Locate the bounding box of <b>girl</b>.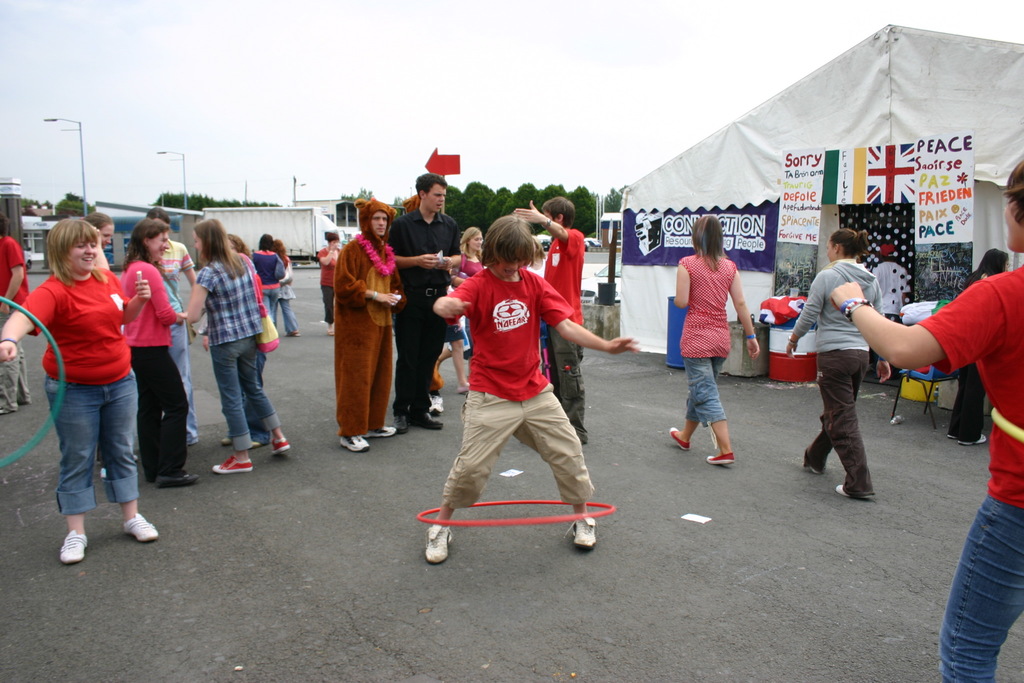
Bounding box: bbox(0, 208, 148, 565).
